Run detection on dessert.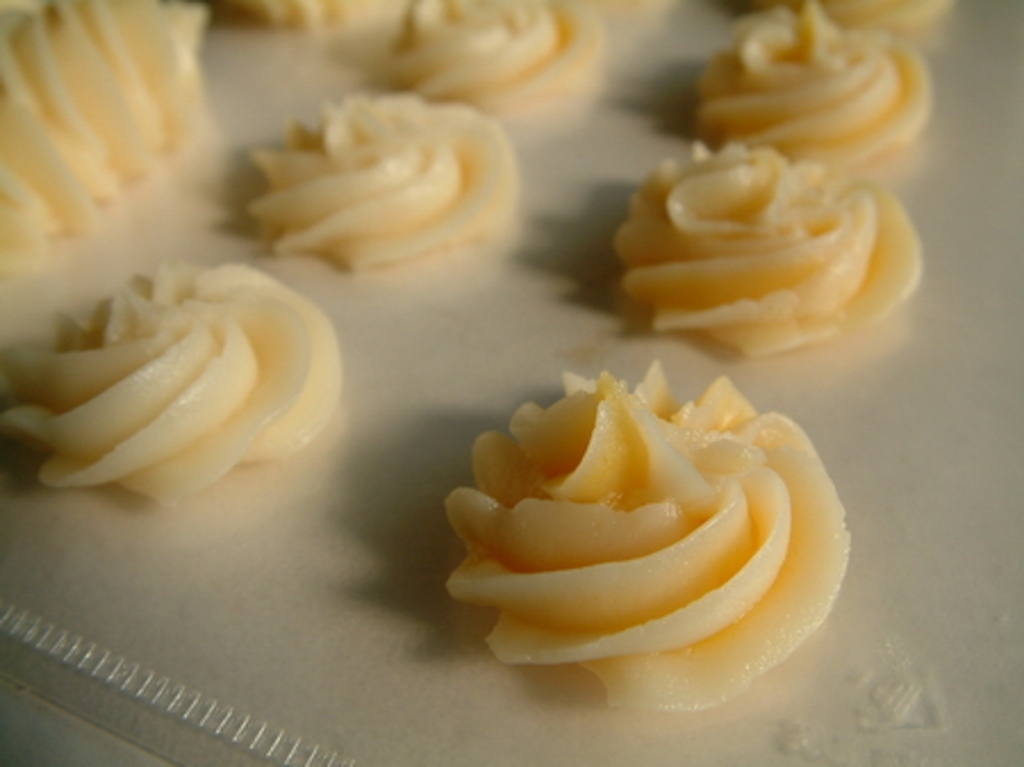
Result: box(391, 0, 601, 112).
